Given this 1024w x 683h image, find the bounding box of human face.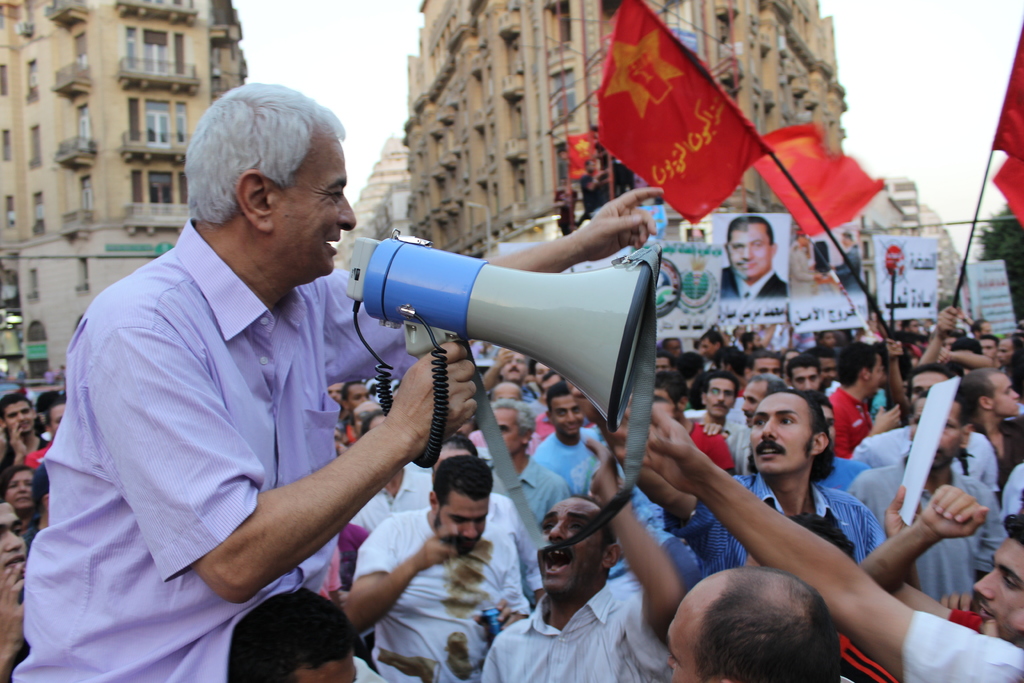
(left=664, top=602, right=703, bottom=682).
